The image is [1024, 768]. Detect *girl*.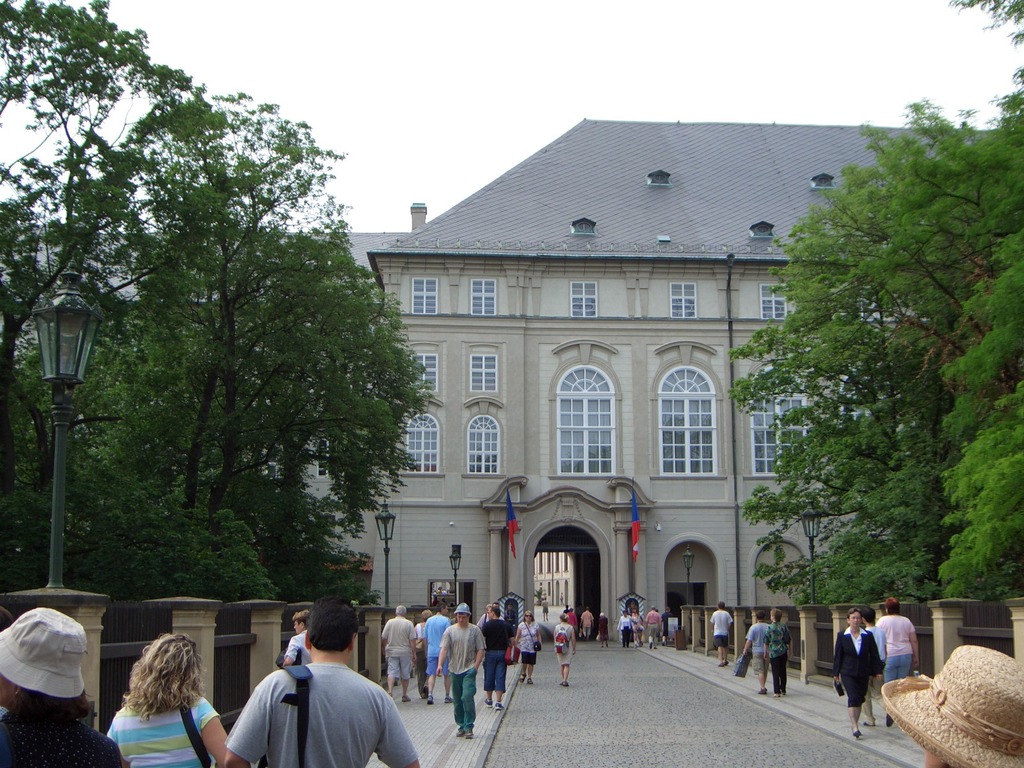
Detection: (left=512, top=609, right=544, bottom=685).
